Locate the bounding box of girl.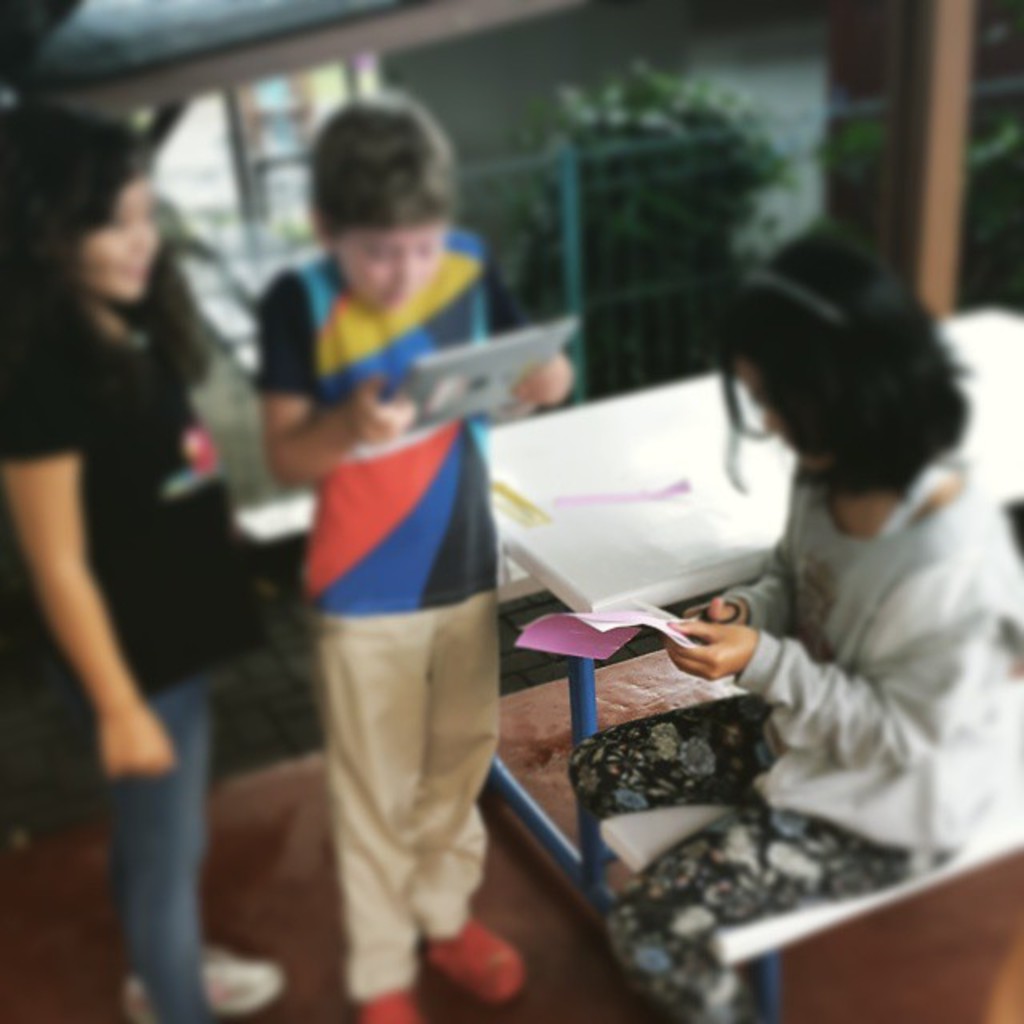
Bounding box: (left=0, top=110, right=288, bottom=1022).
